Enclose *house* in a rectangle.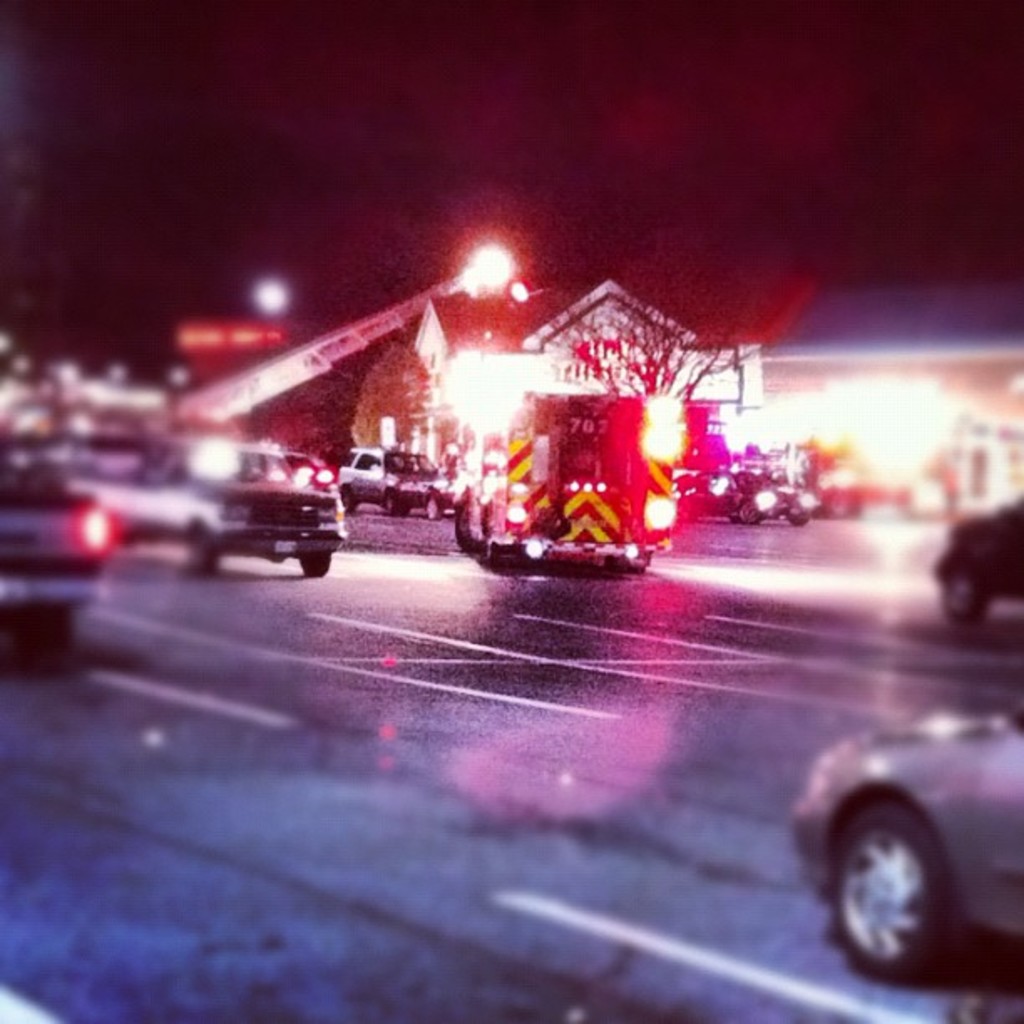
398/271/740/515.
